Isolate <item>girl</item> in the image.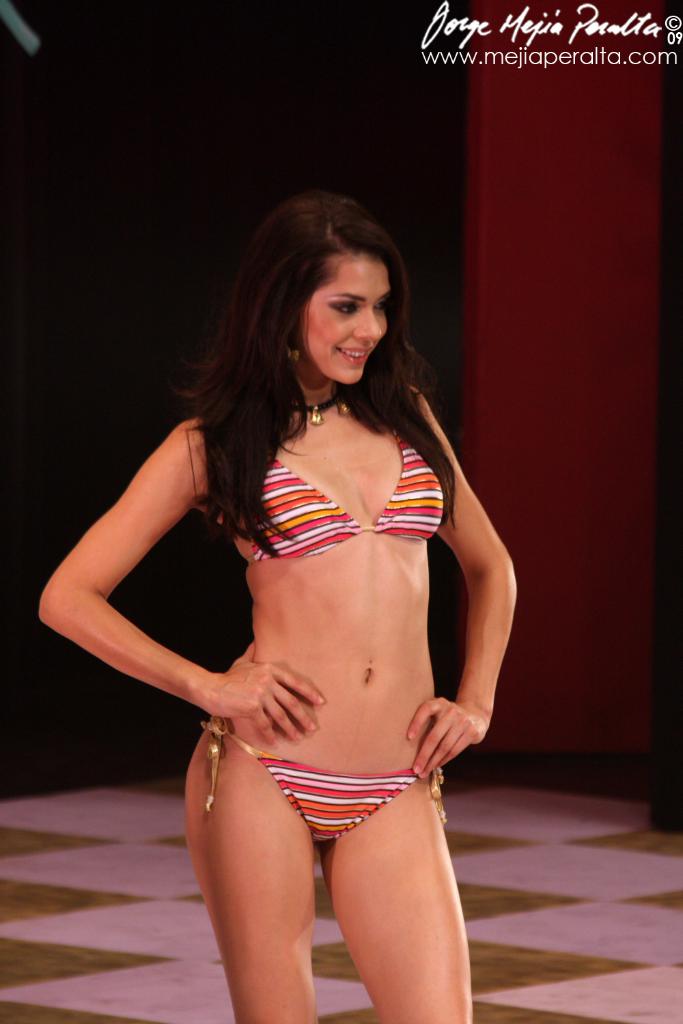
Isolated region: bbox=(40, 193, 516, 1023).
